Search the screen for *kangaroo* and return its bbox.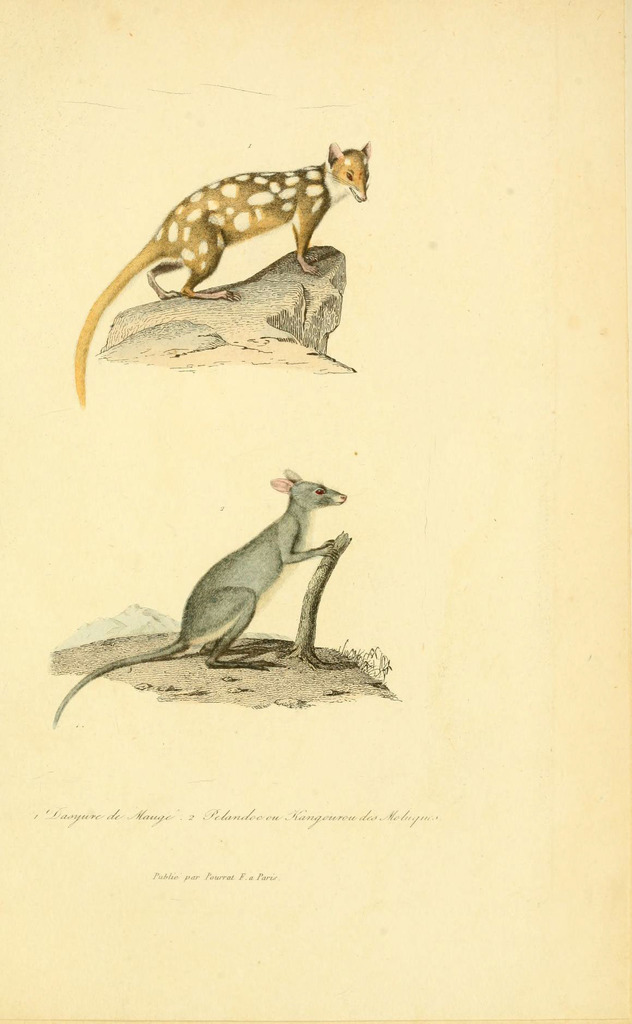
Found: BBox(54, 465, 349, 727).
